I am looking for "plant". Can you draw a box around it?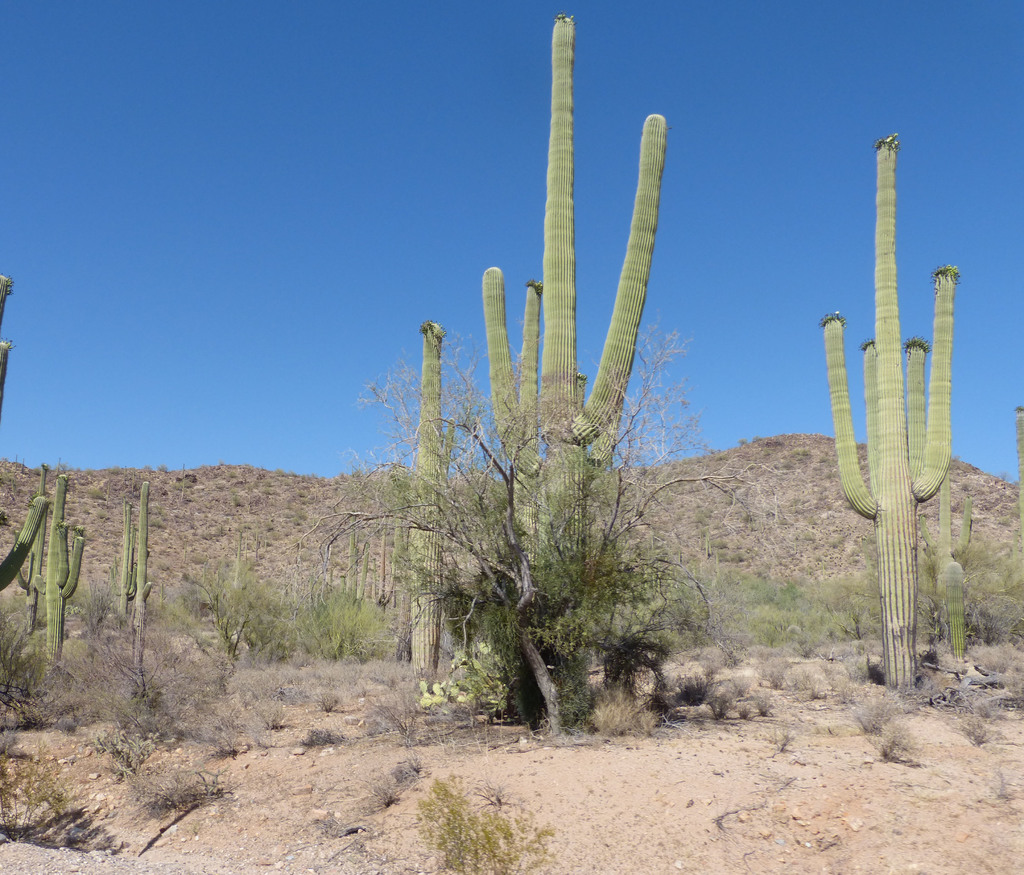
Sure, the bounding box is (951, 687, 993, 750).
